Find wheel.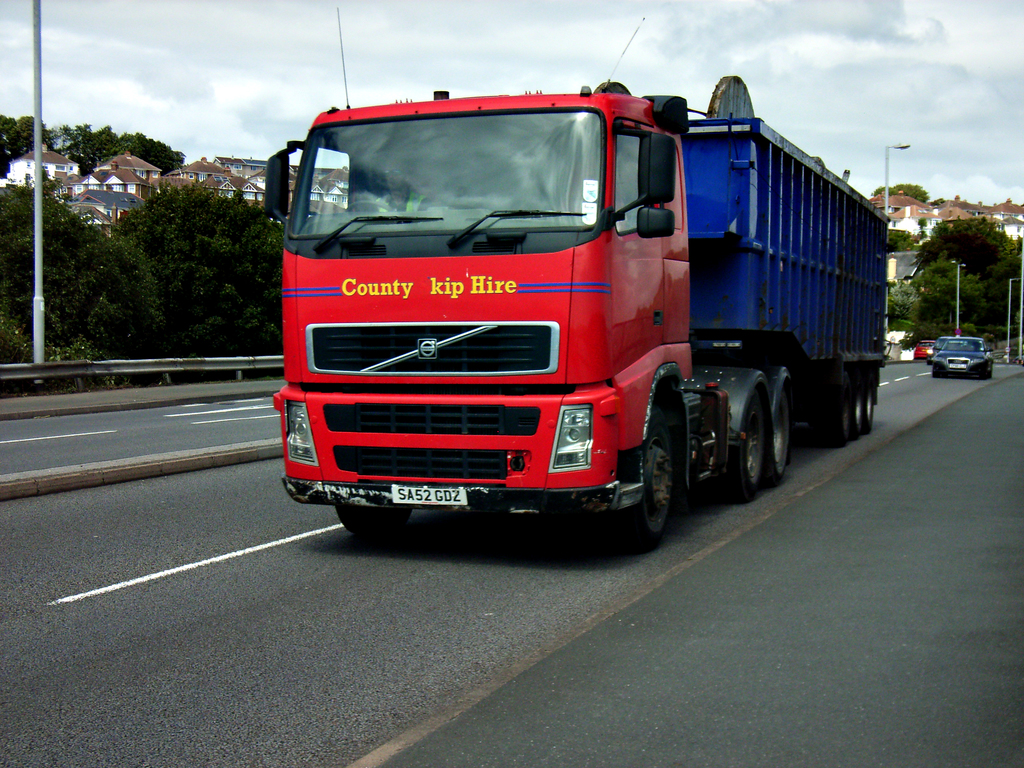
728:390:764:501.
